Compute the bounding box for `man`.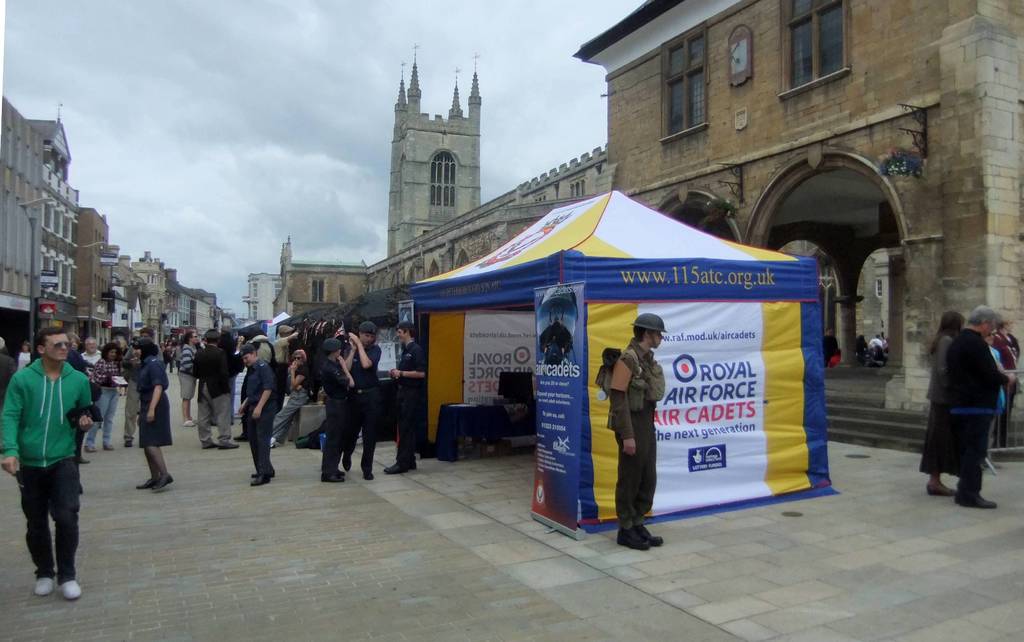
[120,327,164,448].
